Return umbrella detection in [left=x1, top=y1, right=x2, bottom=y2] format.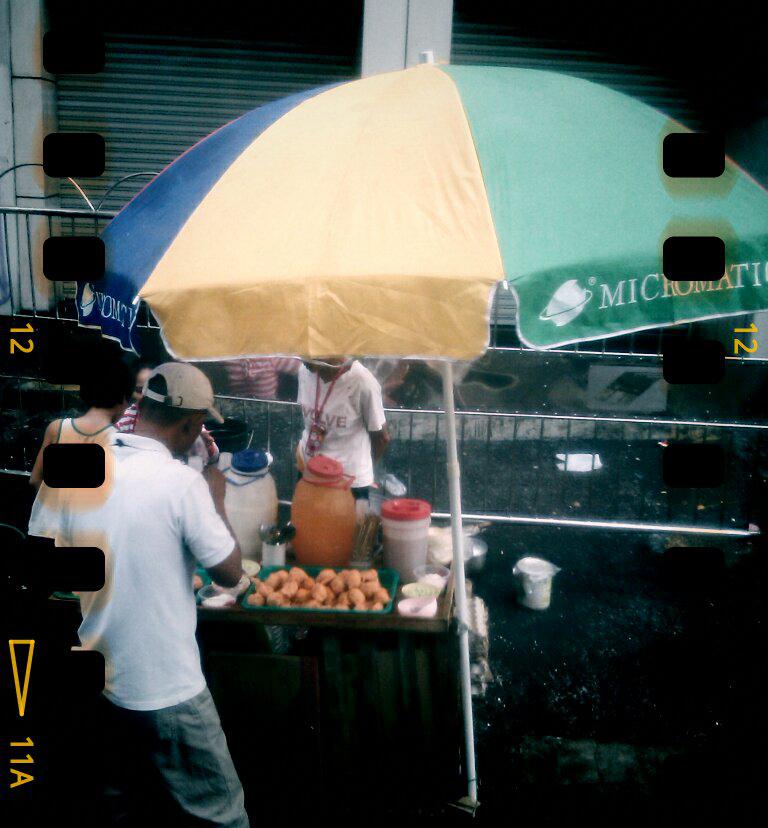
[left=76, top=44, right=767, bottom=813].
